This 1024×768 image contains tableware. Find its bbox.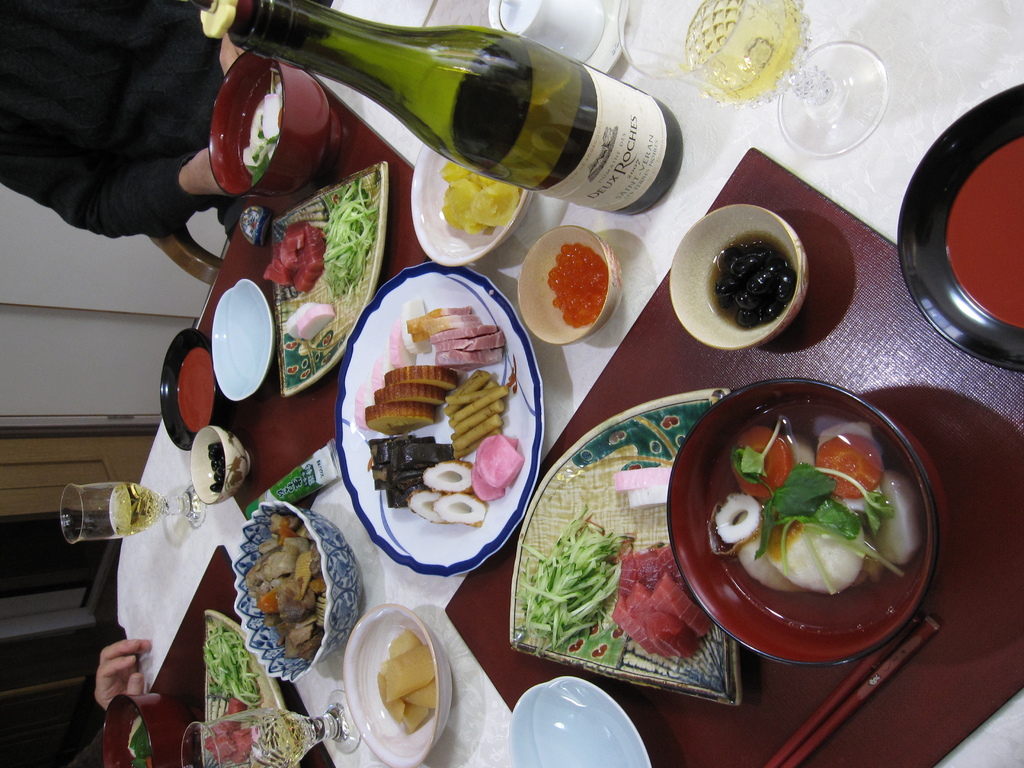
box=[234, 499, 364, 682].
